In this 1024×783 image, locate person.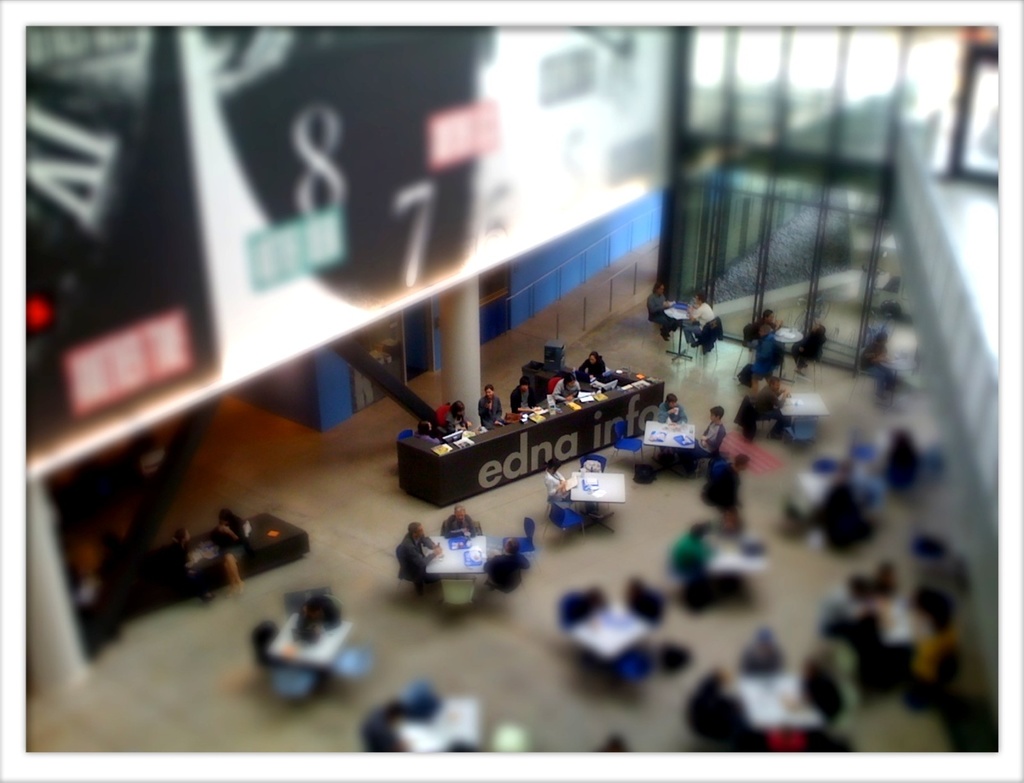
Bounding box: l=510, t=375, r=536, b=413.
